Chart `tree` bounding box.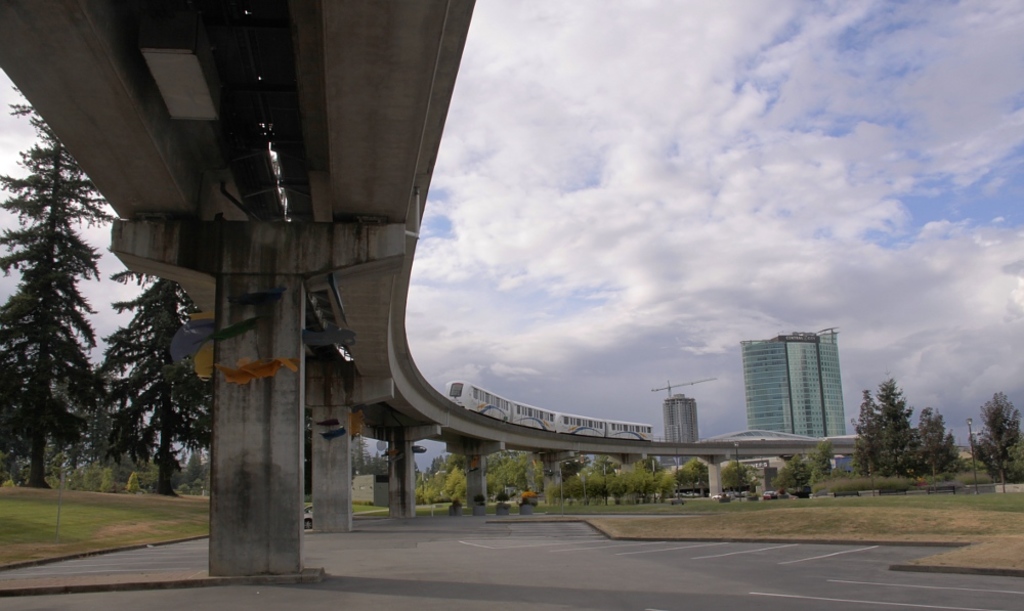
Charted: bbox=[12, 141, 131, 496].
